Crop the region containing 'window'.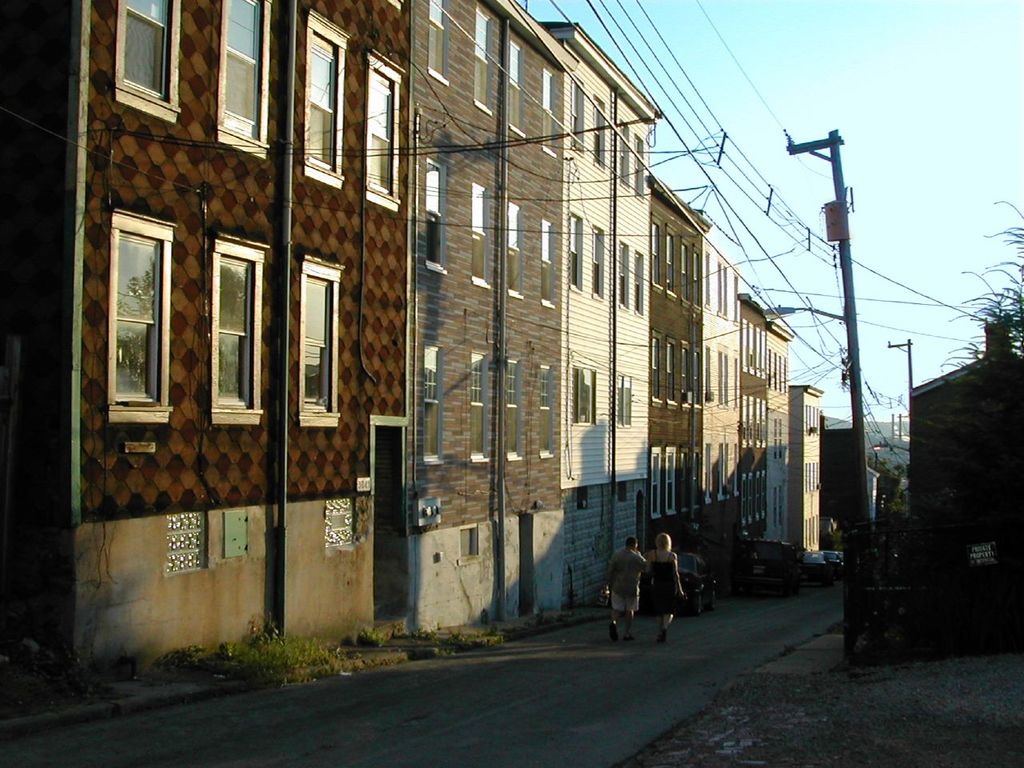
Crop region: detection(102, 16, 178, 110).
